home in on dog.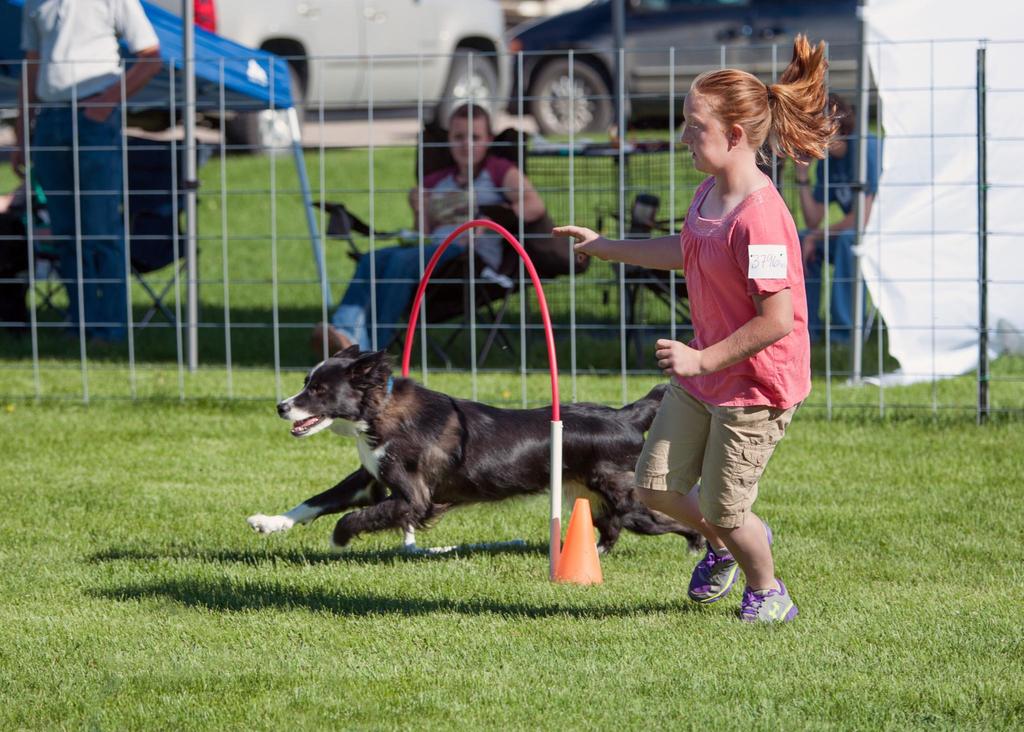
Homed in at {"left": 246, "top": 344, "right": 706, "bottom": 552}.
